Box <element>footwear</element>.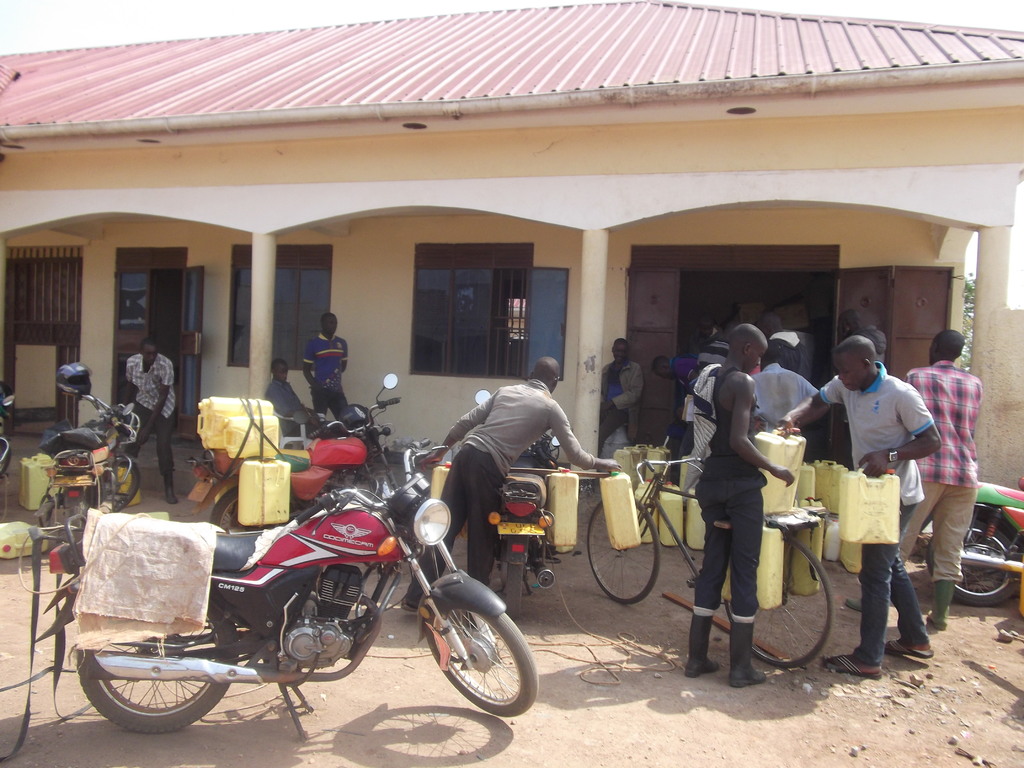
(left=402, top=599, right=416, bottom=613).
